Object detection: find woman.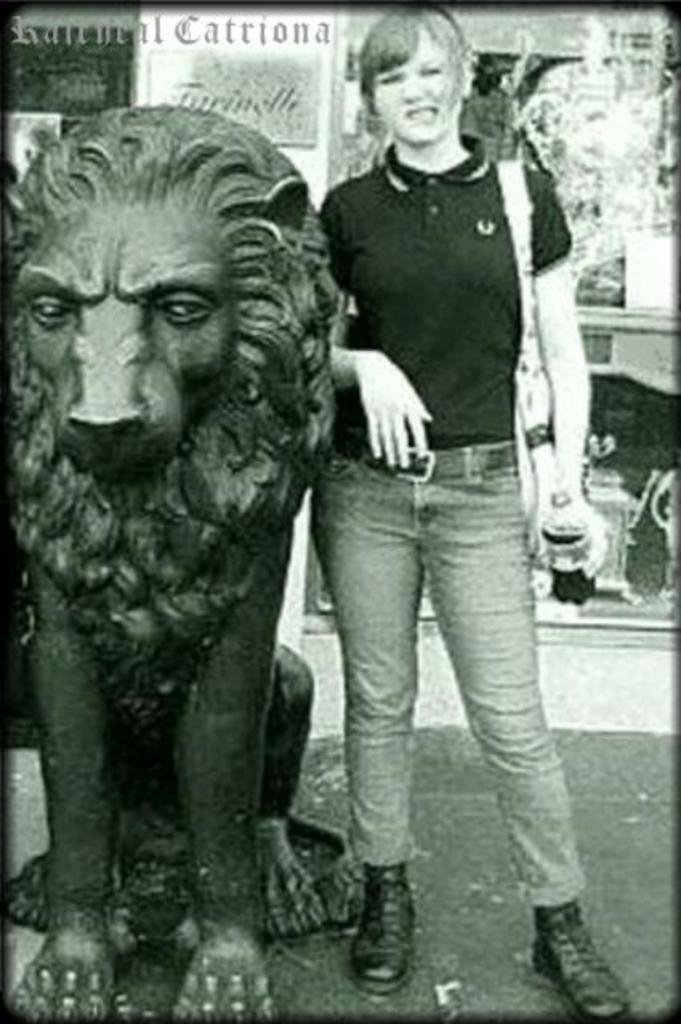
<bbox>199, 29, 601, 973</bbox>.
